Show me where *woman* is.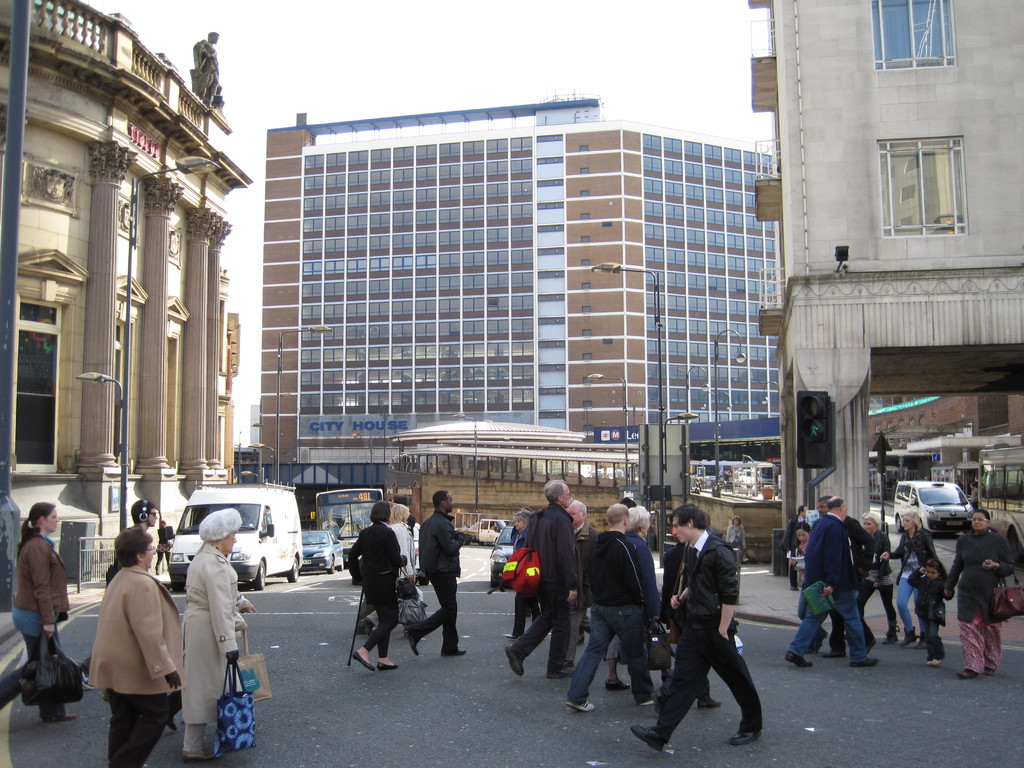
*woman* is at pyautogui.locateOnScreen(0, 492, 74, 716).
